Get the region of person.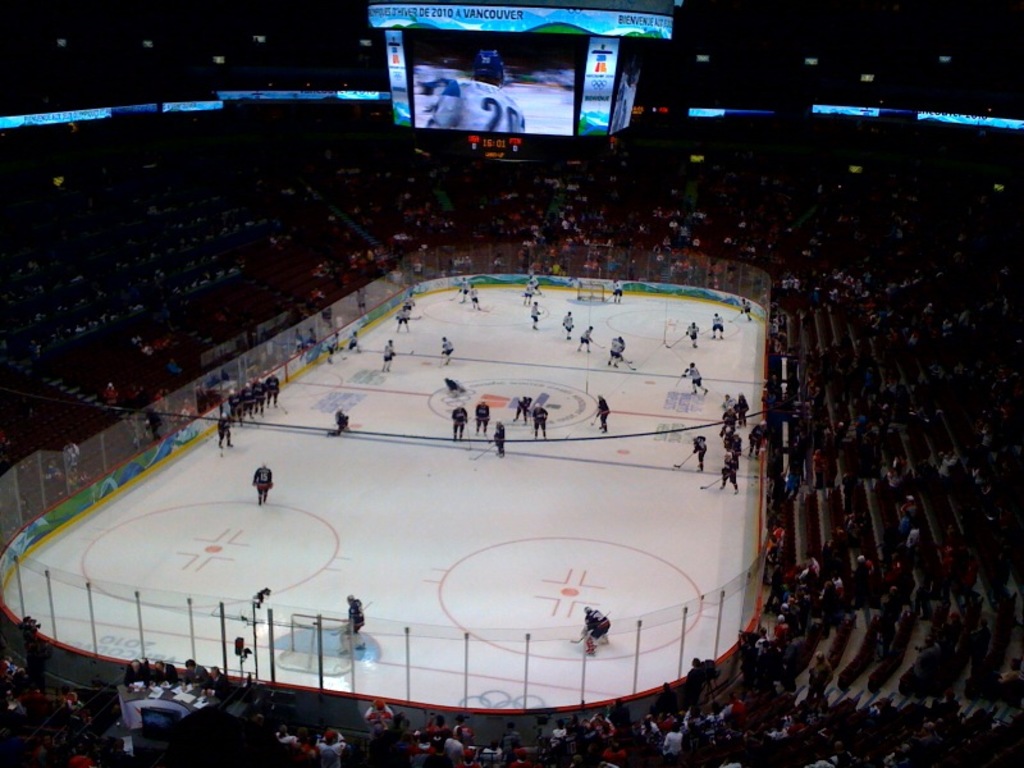
select_region(748, 419, 764, 449).
